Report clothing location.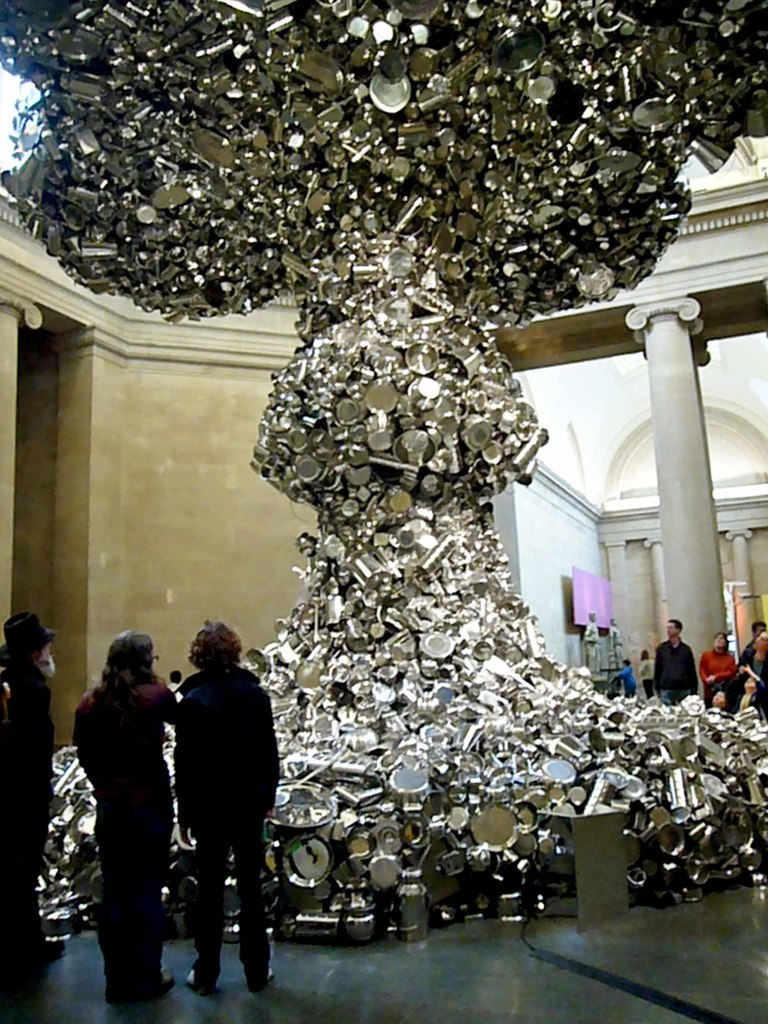
Report: bbox=[737, 696, 756, 713].
